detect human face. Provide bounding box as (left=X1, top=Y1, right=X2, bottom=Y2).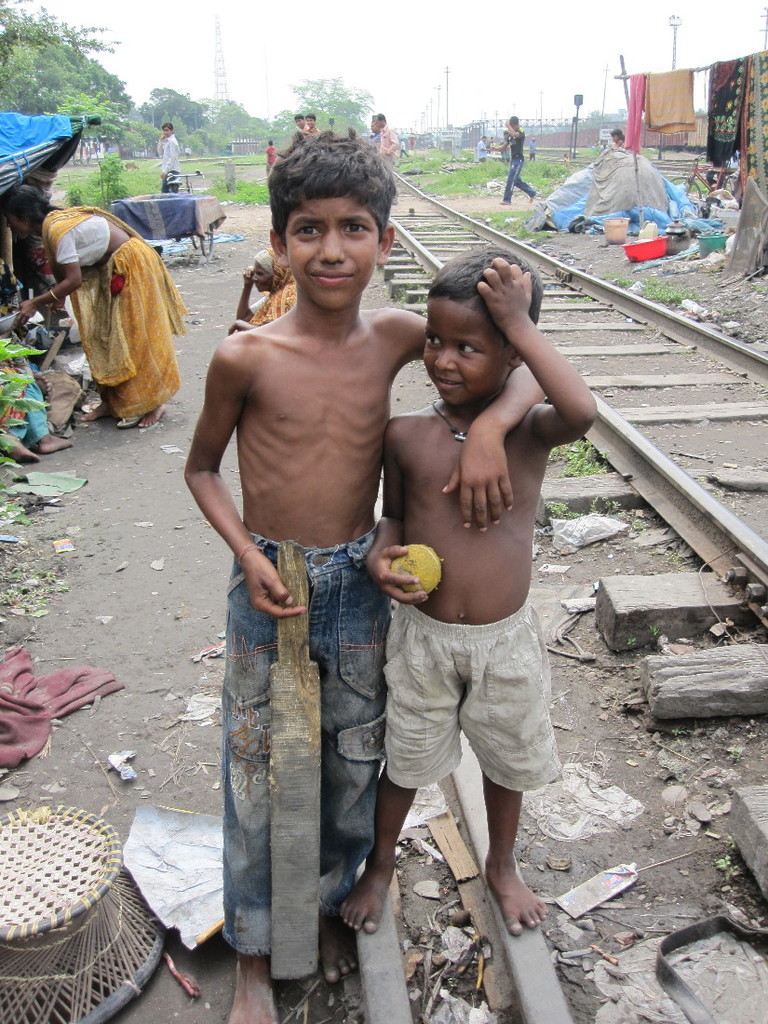
(left=6, top=211, right=27, bottom=239).
